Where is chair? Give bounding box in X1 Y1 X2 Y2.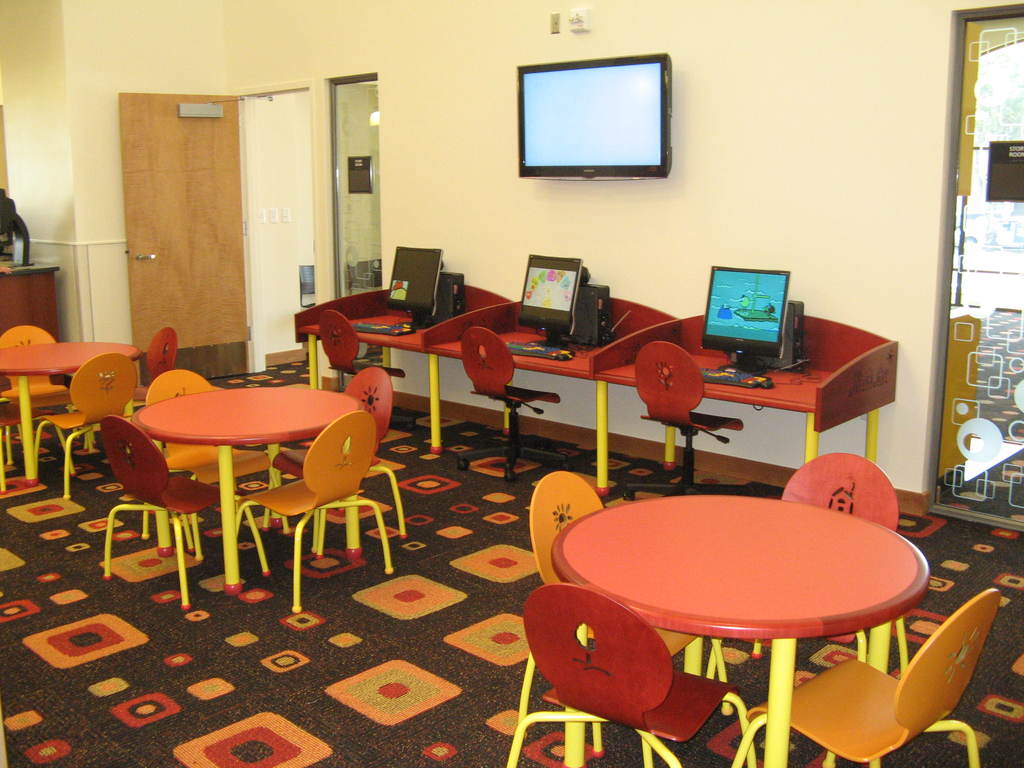
320 309 407 422.
